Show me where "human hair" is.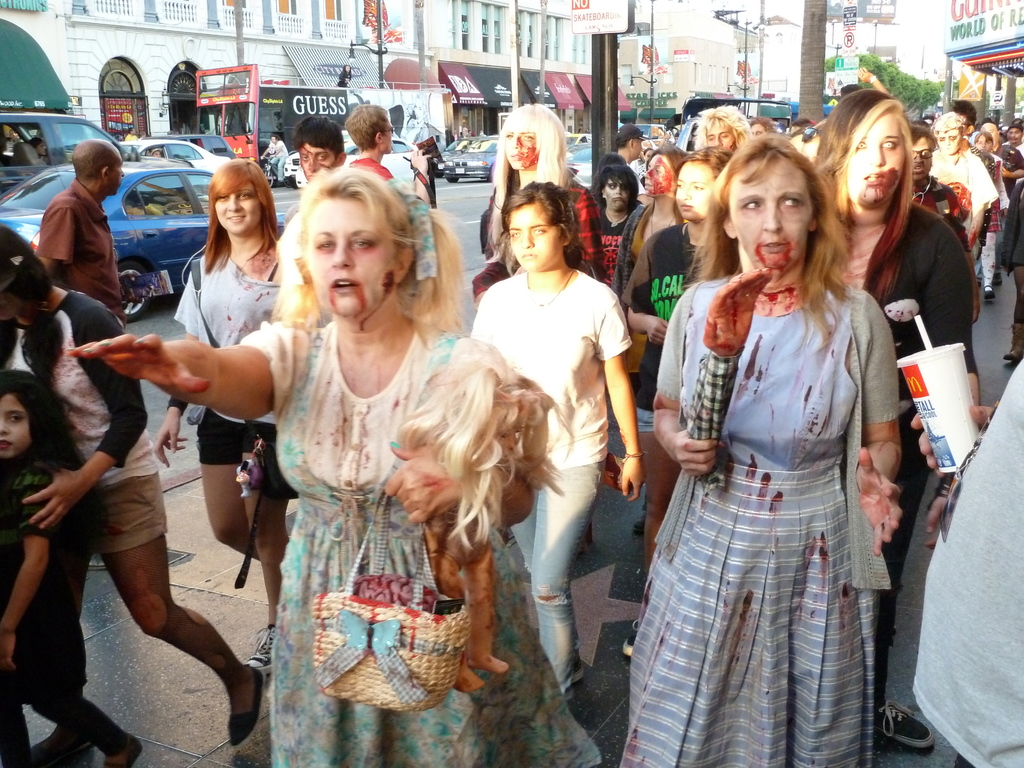
"human hair" is at <region>803, 82, 911, 303</region>.
